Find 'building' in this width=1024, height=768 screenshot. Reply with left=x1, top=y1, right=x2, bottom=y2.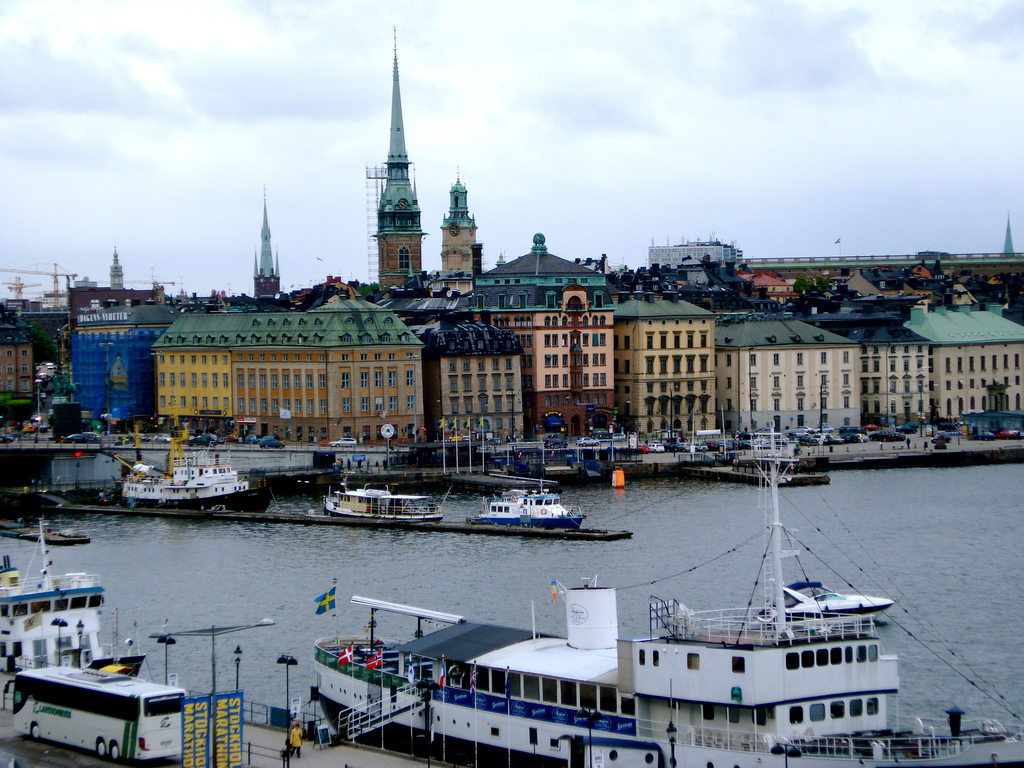
left=427, top=314, right=532, bottom=445.
